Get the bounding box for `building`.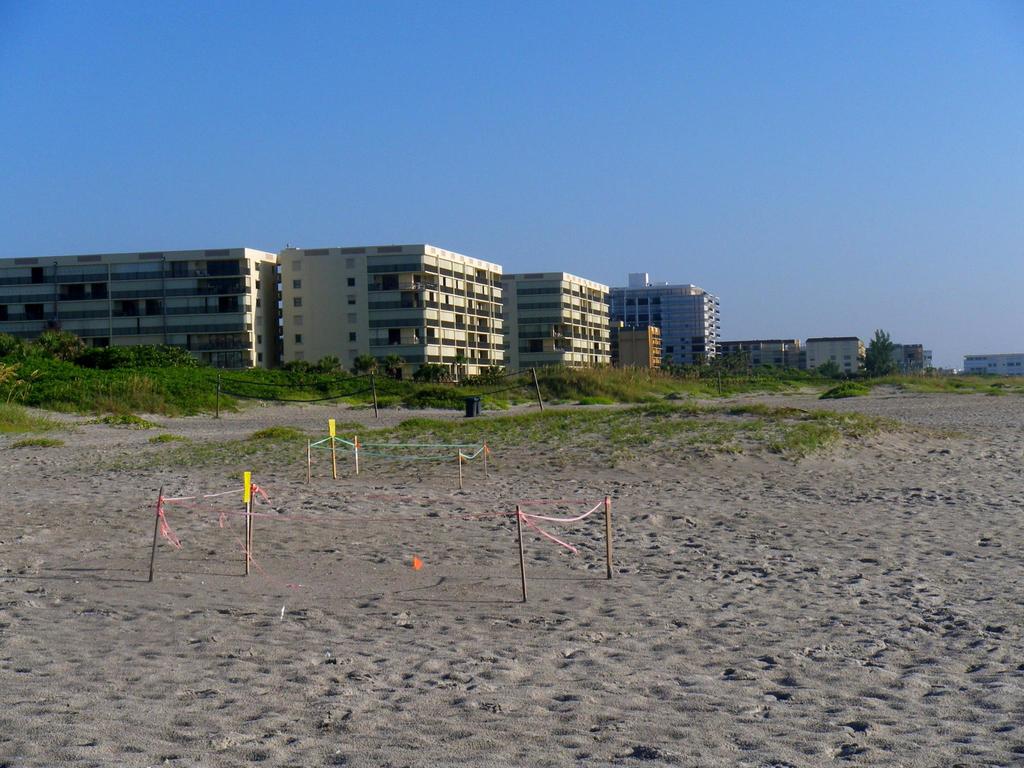
[x1=963, y1=355, x2=1023, y2=376].
